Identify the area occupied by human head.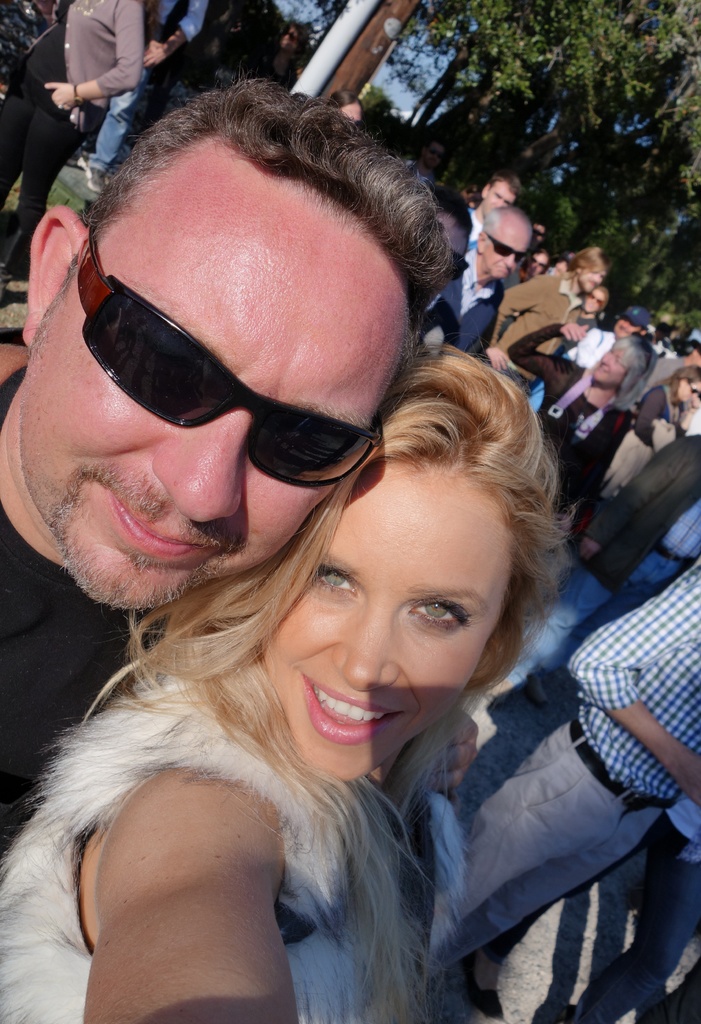
Area: bbox=[682, 342, 700, 368].
